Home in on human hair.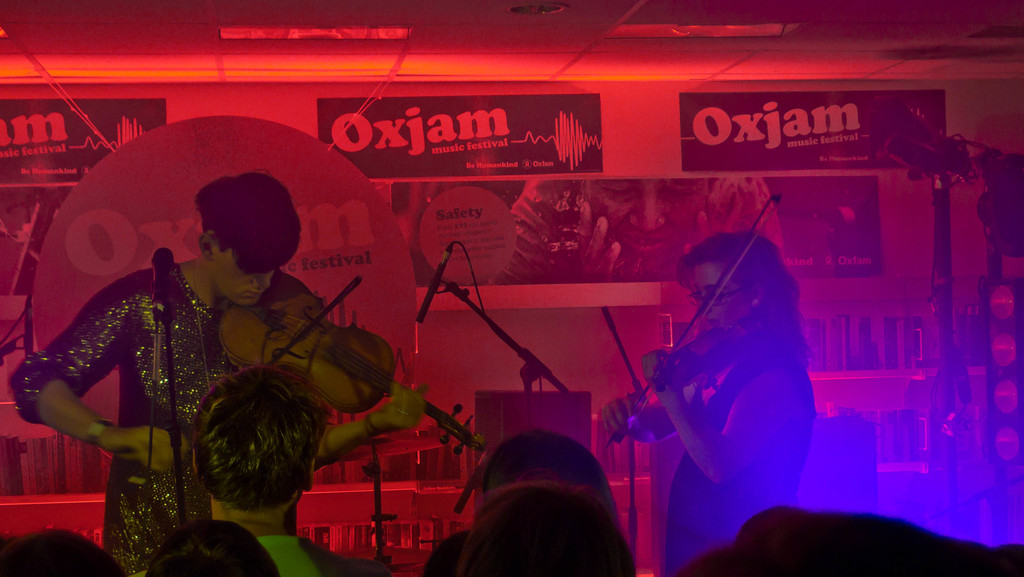
Homed in at select_region(456, 485, 637, 576).
